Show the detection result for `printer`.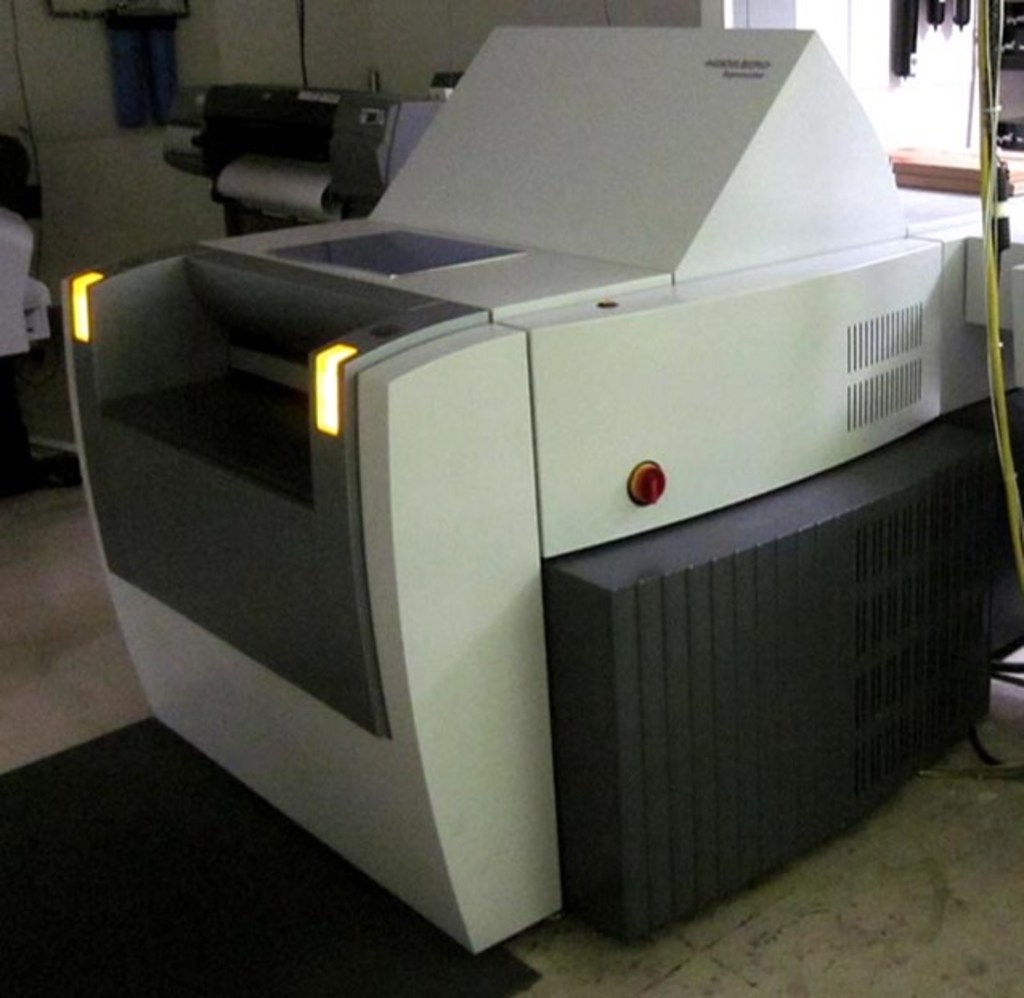
[left=63, top=22, right=1021, bottom=963].
